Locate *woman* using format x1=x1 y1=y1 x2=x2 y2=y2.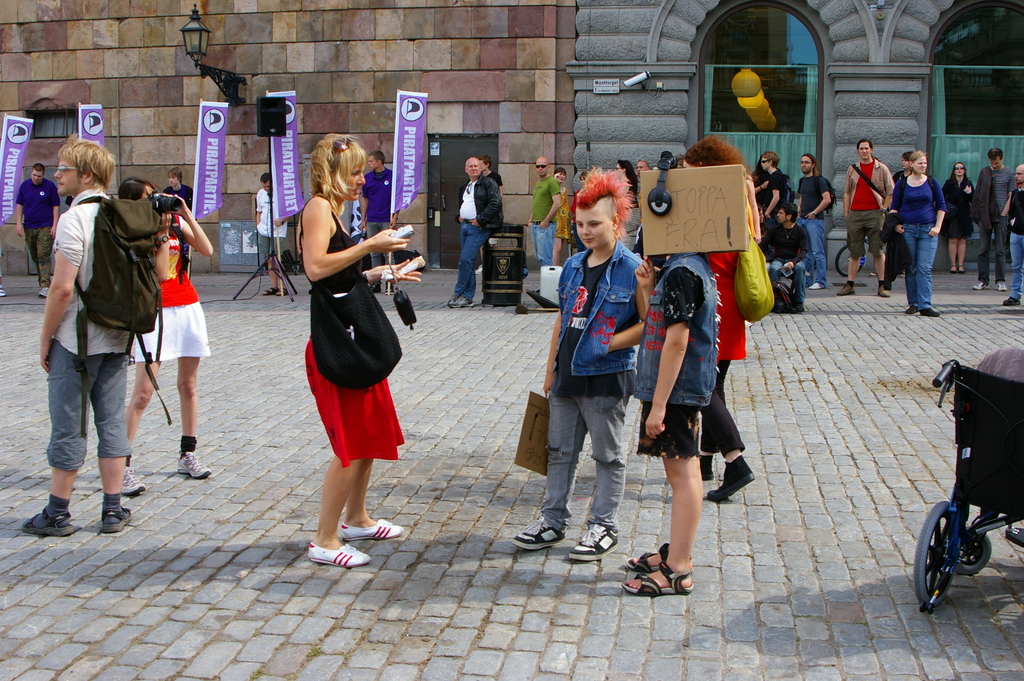
x1=120 y1=174 x2=219 y2=500.
